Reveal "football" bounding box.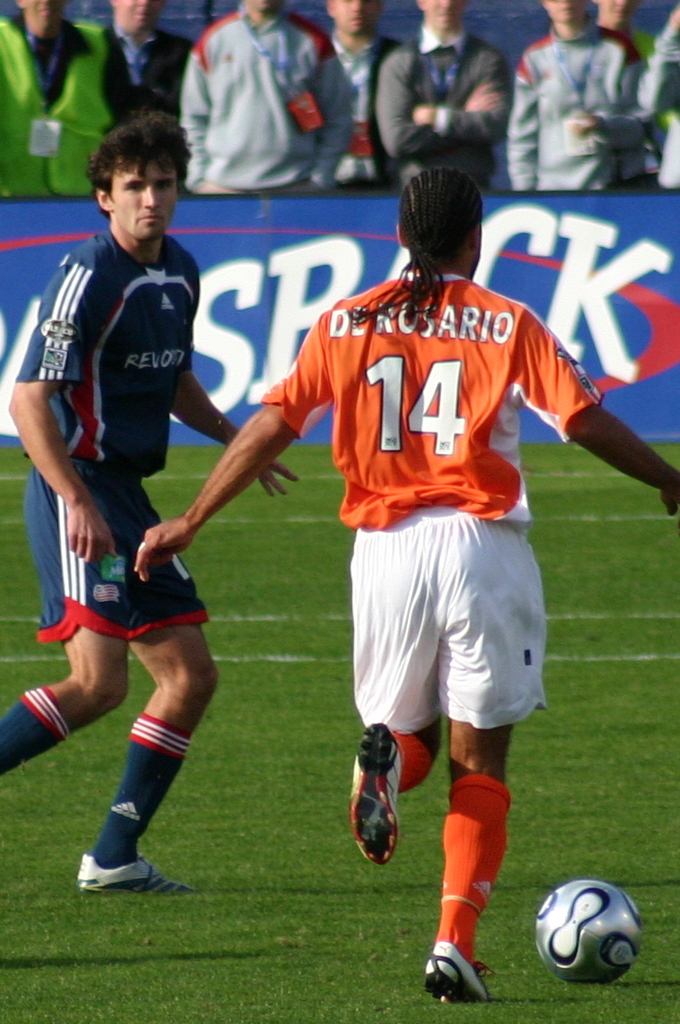
Revealed: <region>542, 880, 642, 975</region>.
